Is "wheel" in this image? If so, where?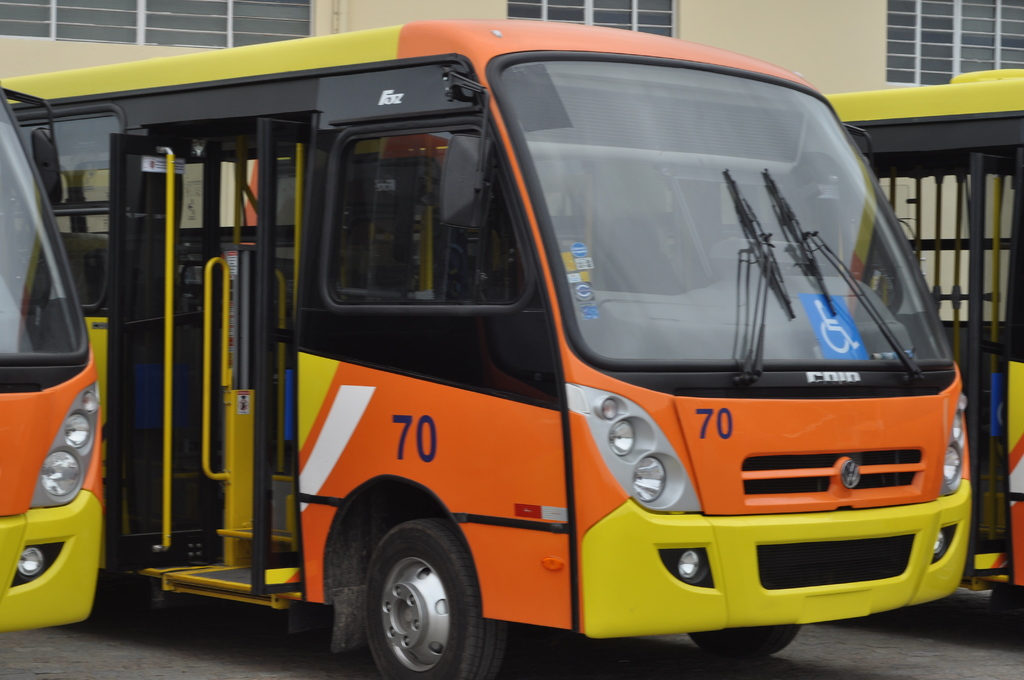
Yes, at (684,624,801,663).
